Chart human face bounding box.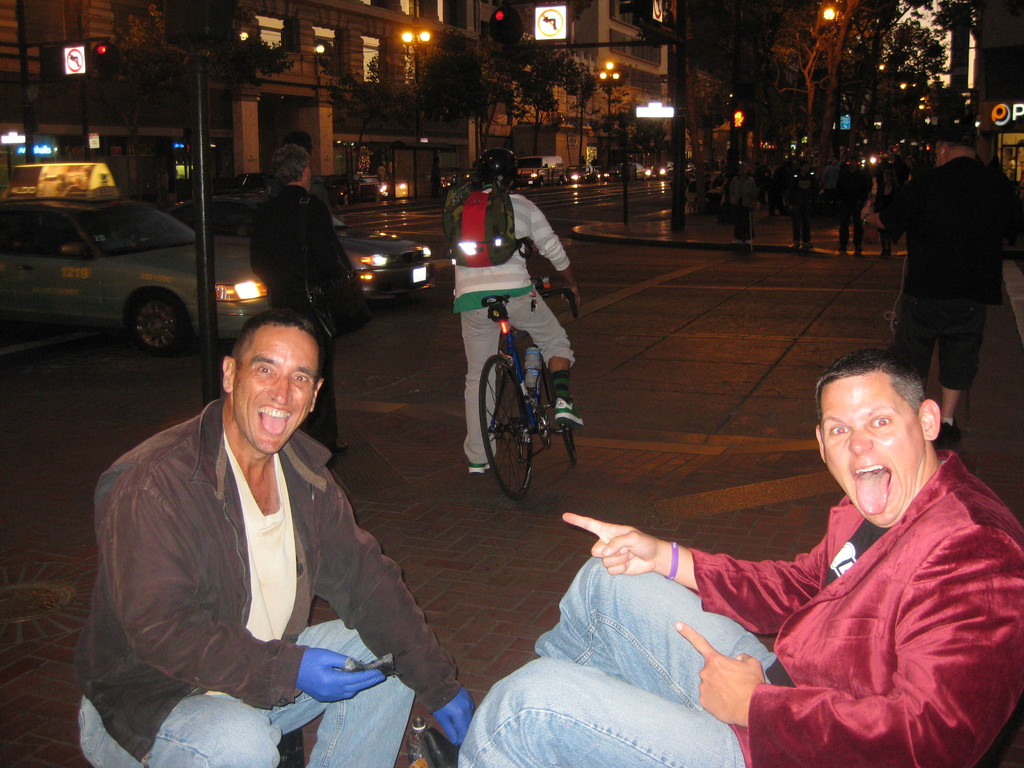
Charted: 231:327:317:454.
